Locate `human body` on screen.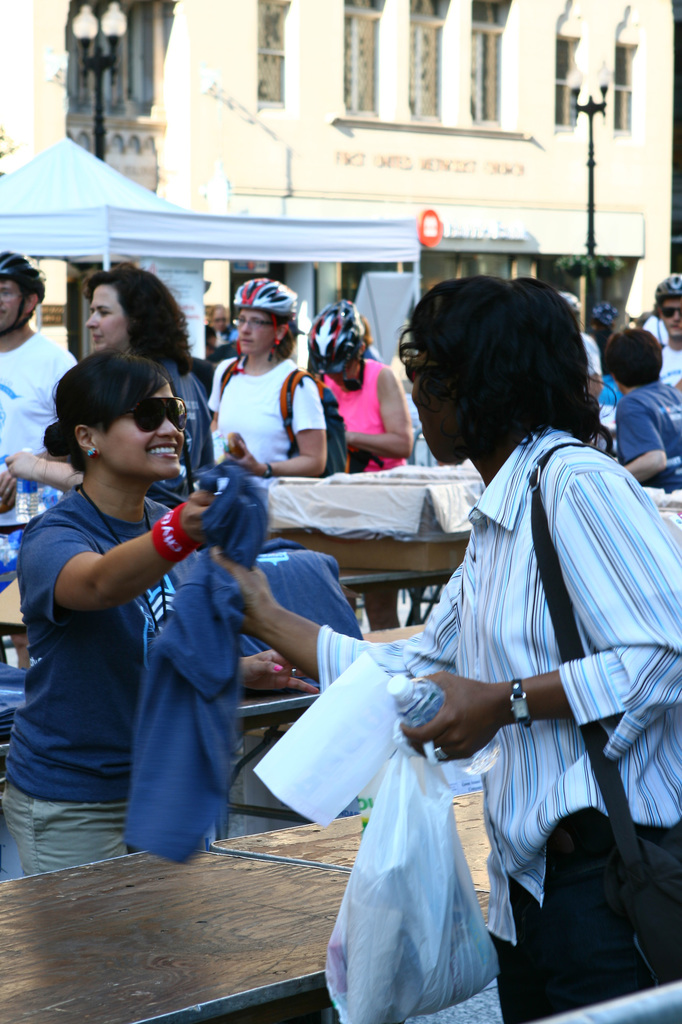
On screen at [x1=0, y1=490, x2=242, y2=875].
